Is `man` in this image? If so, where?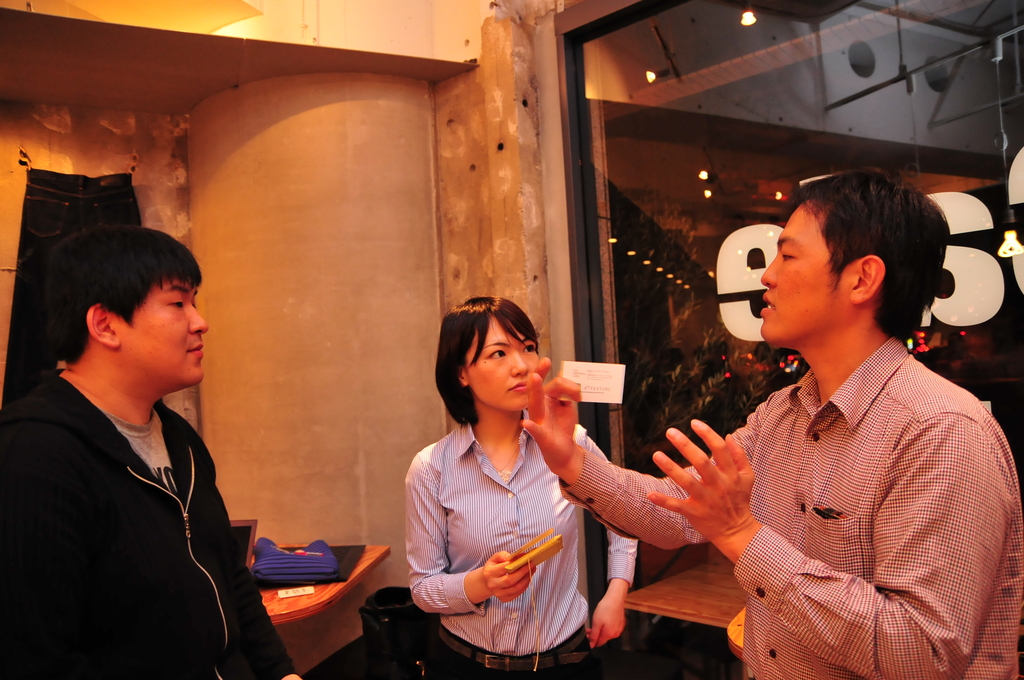
Yes, at 521:160:1023:679.
